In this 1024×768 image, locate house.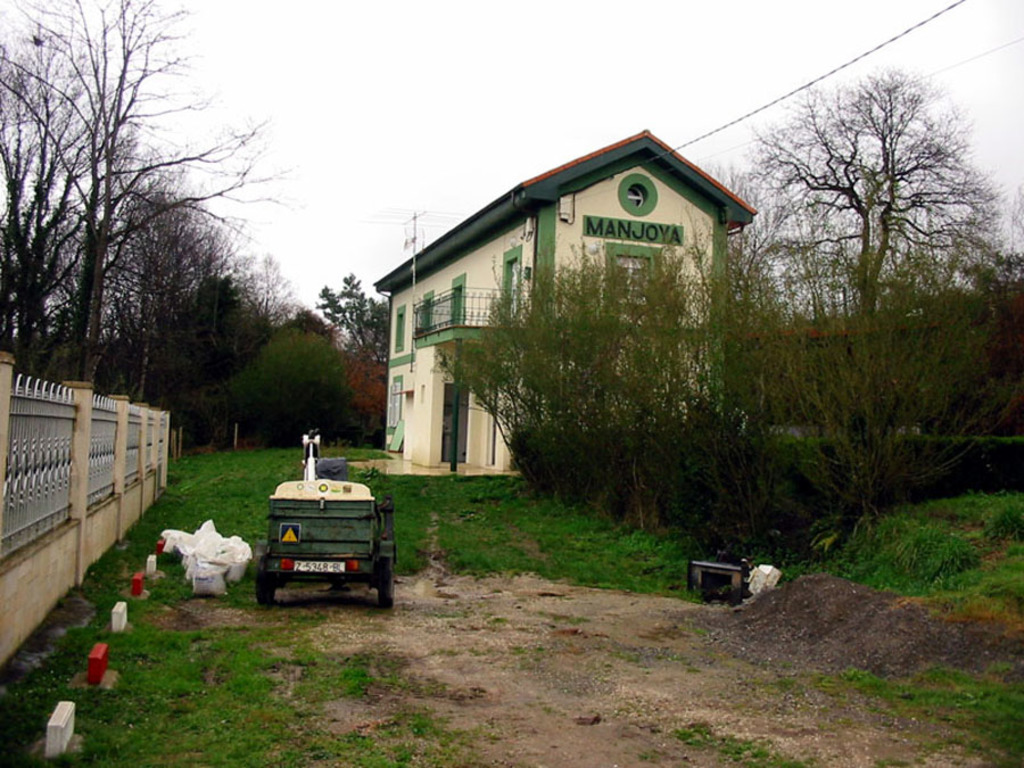
Bounding box: 373,129,759,477.
